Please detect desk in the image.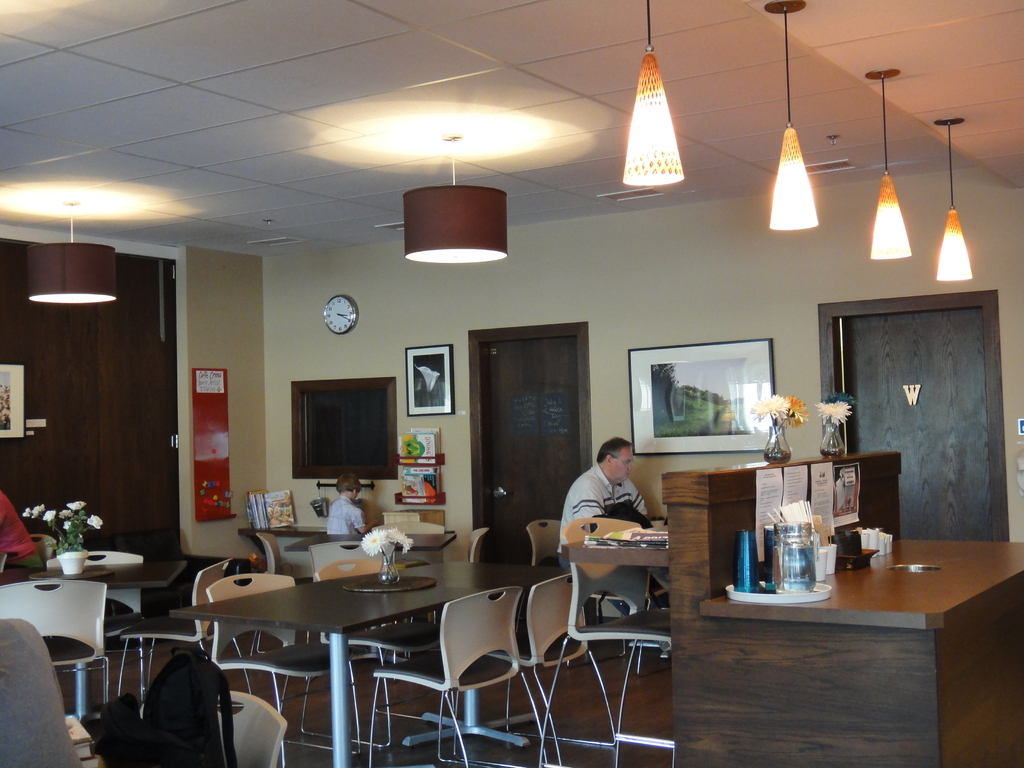
region(161, 515, 551, 767).
